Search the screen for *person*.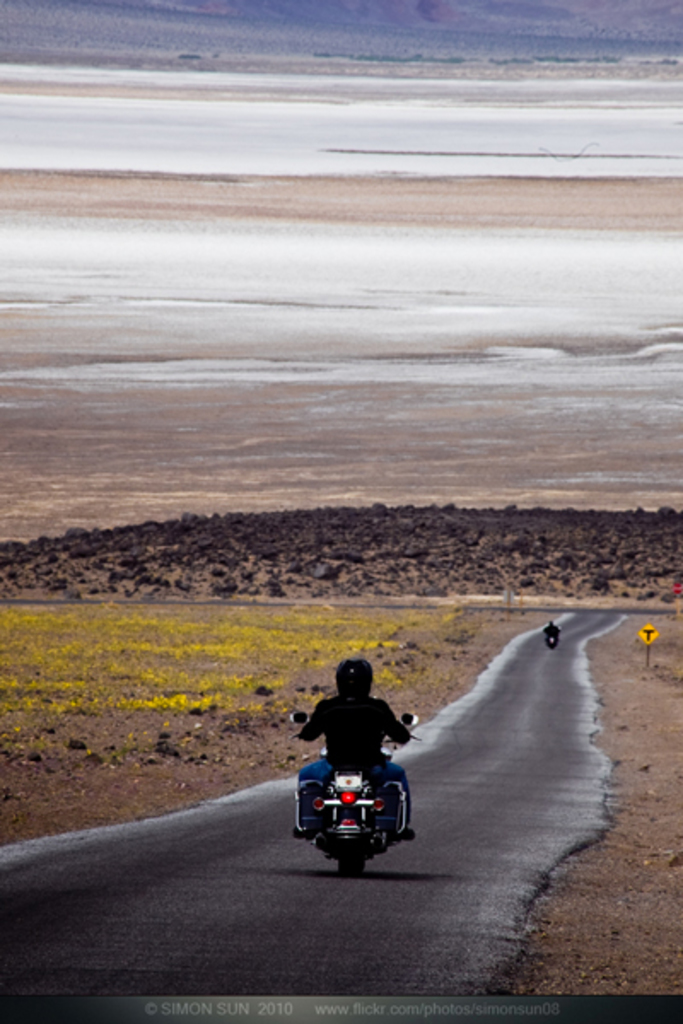
Found at [x1=299, y1=654, x2=420, y2=843].
